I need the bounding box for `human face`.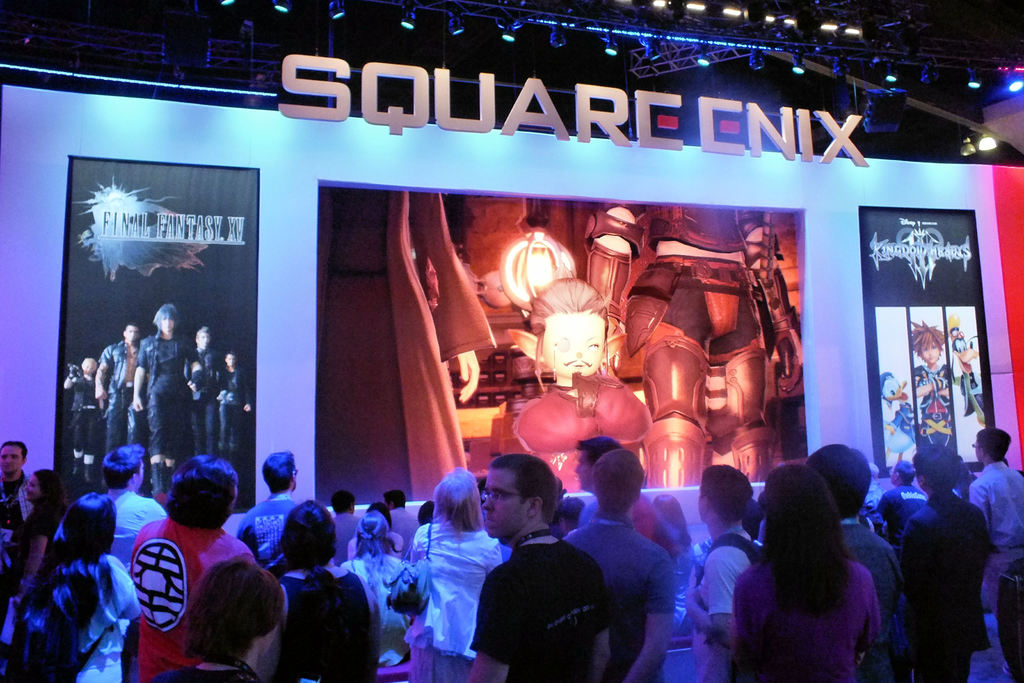
Here it is: bbox(83, 361, 95, 375).
